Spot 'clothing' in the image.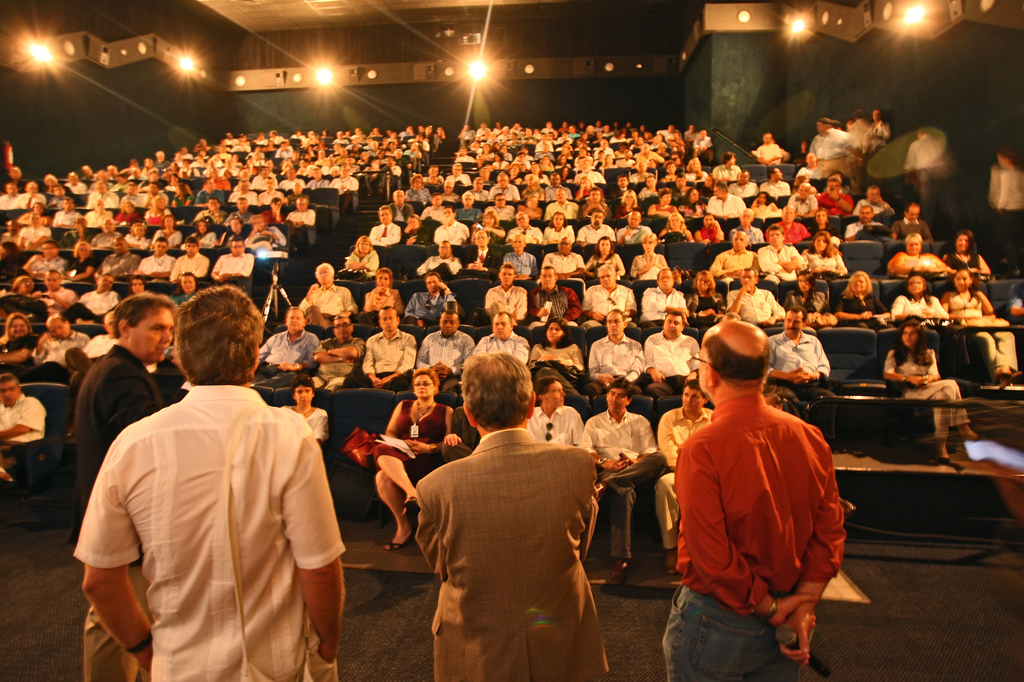
'clothing' found at {"left": 432, "top": 219, "right": 470, "bottom": 246}.
